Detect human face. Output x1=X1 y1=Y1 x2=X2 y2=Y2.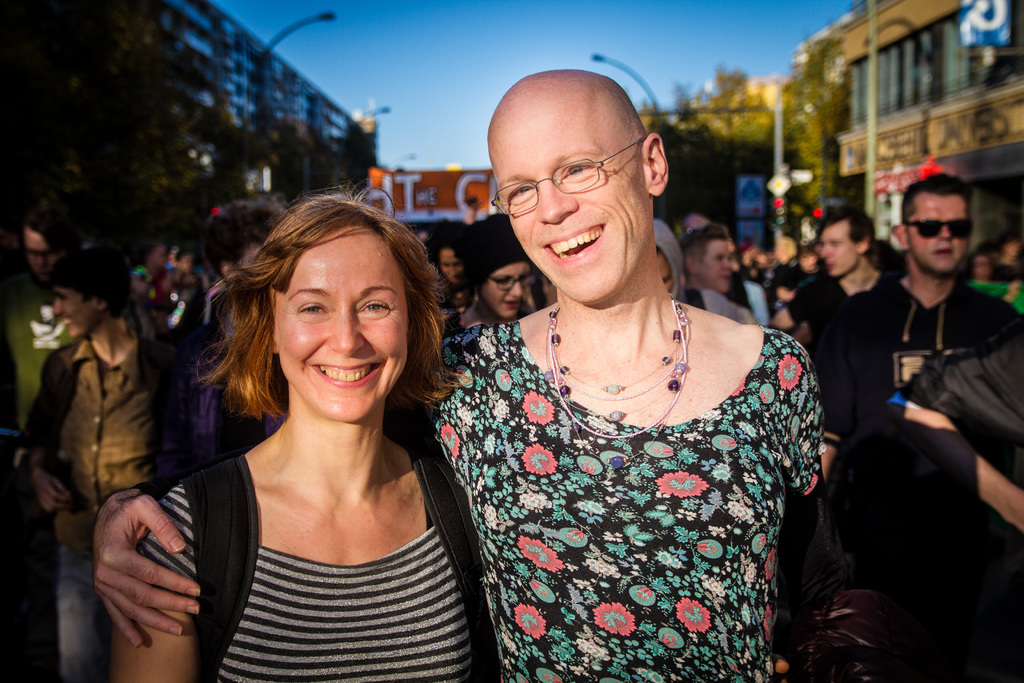
x1=438 y1=249 x2=462 y2=283.
